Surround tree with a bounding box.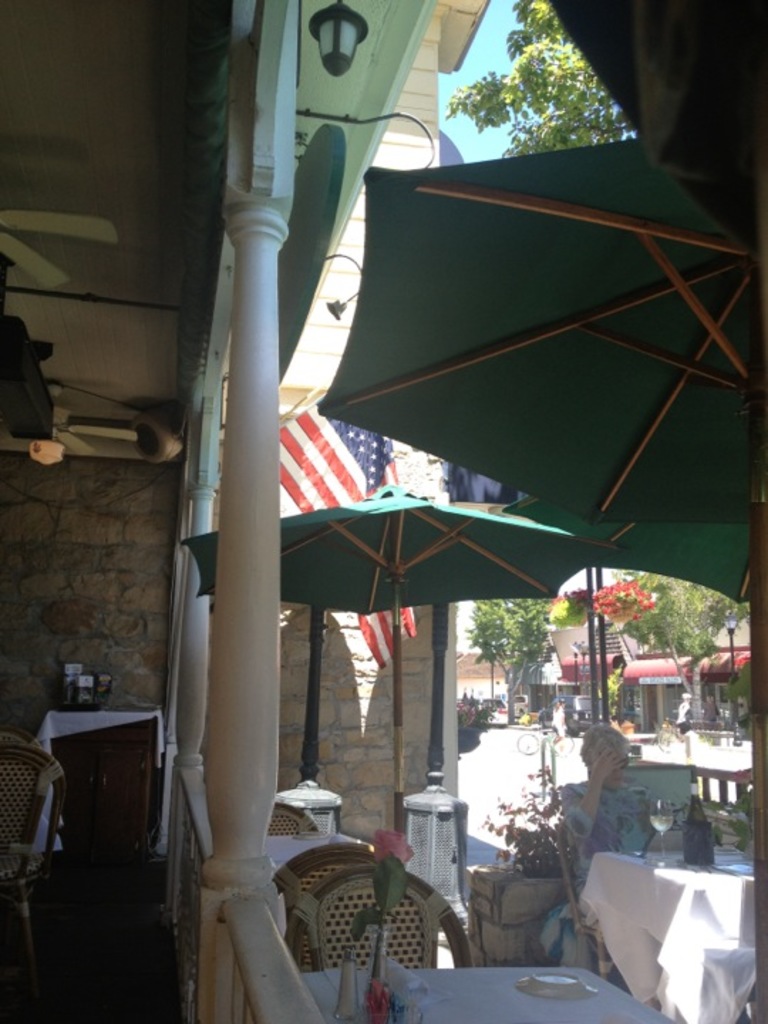
x1=495 y1=720 x2=599 y2=936.
